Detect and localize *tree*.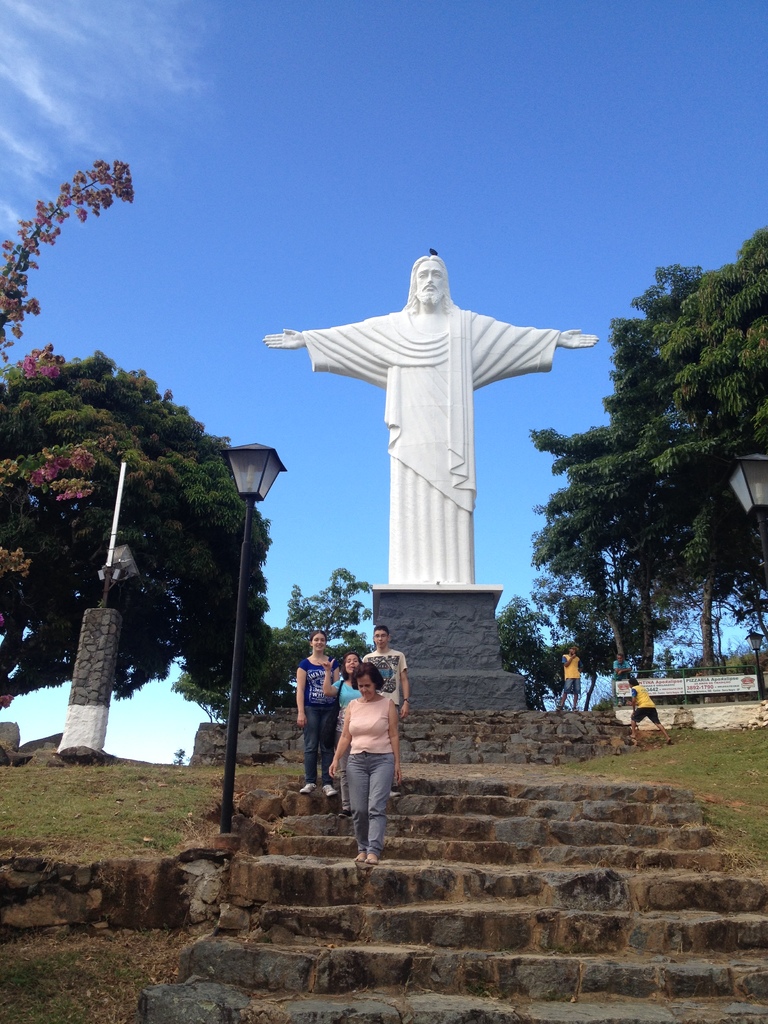
Localized at rect(272, 570, 368, 703).
